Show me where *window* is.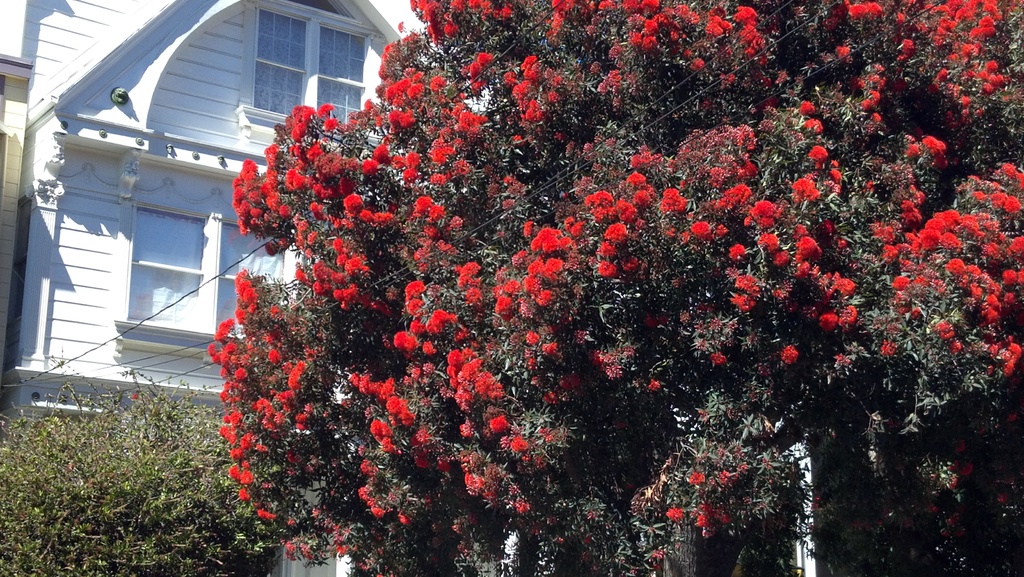
*window* is at Rect(238, 0, 378, 134).
